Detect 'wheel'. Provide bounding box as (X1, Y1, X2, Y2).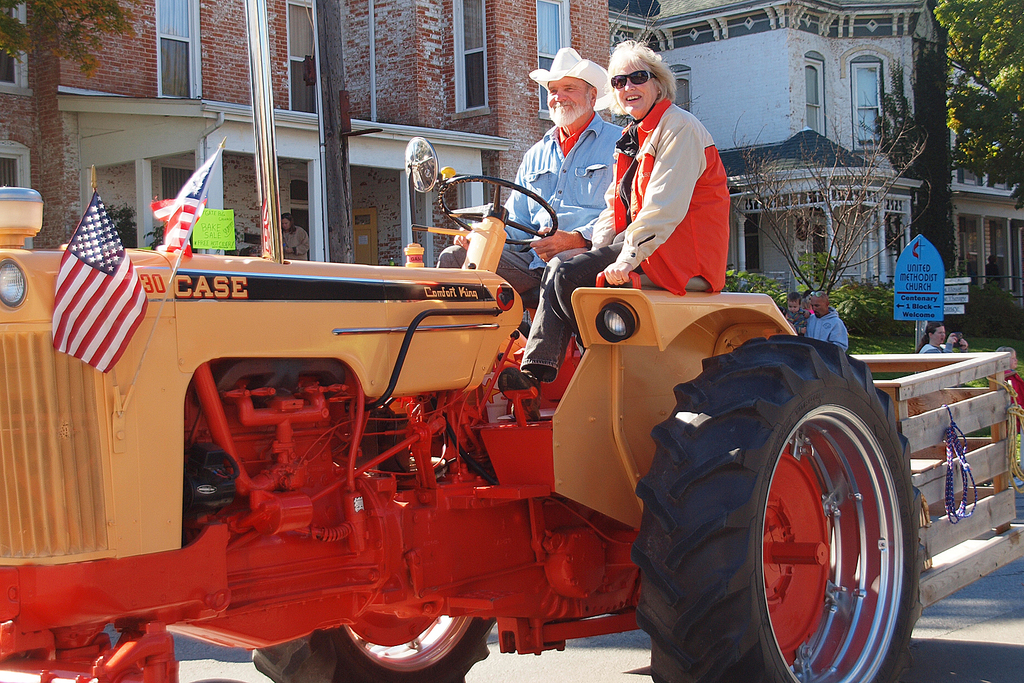
(437, 173, 558, 245).
